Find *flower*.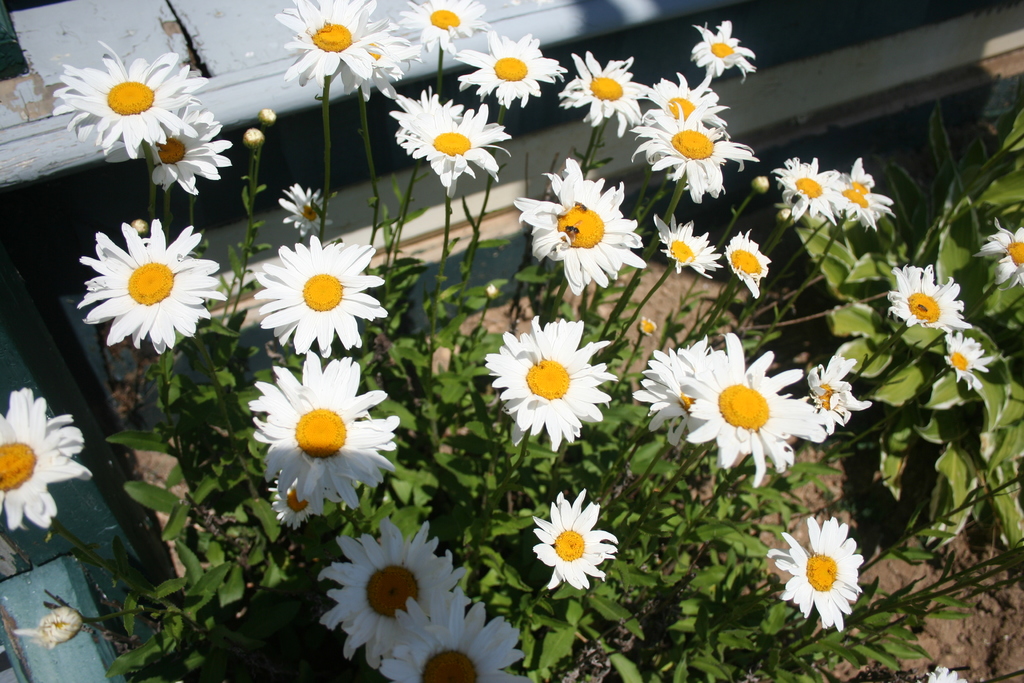
767,514,858,635.
